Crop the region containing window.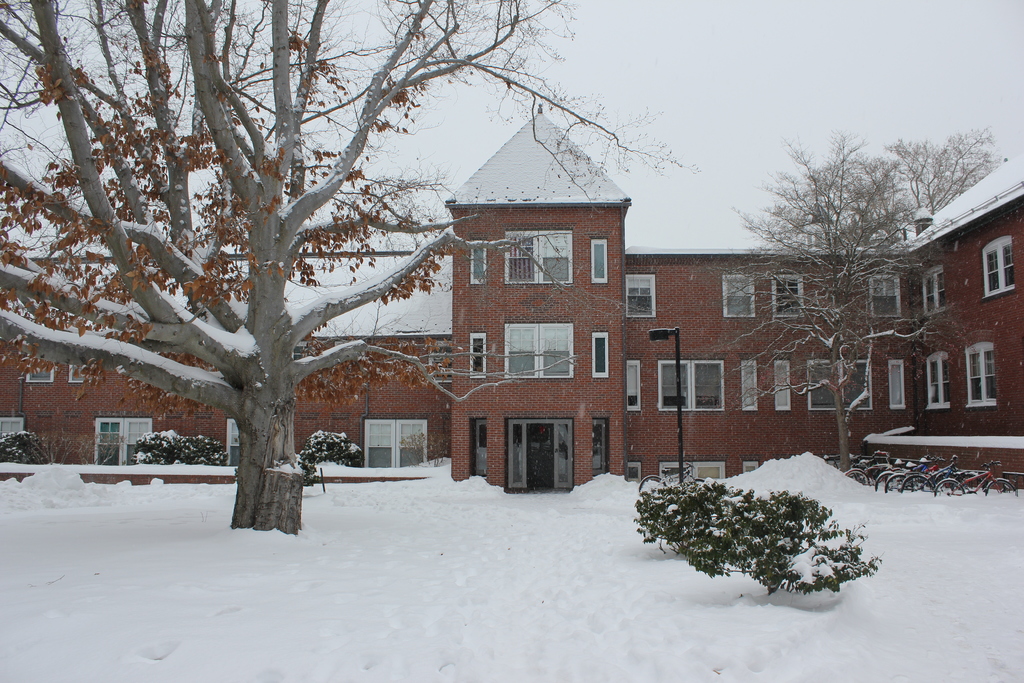
Crop region: rect(724, 276, 755, 317).
